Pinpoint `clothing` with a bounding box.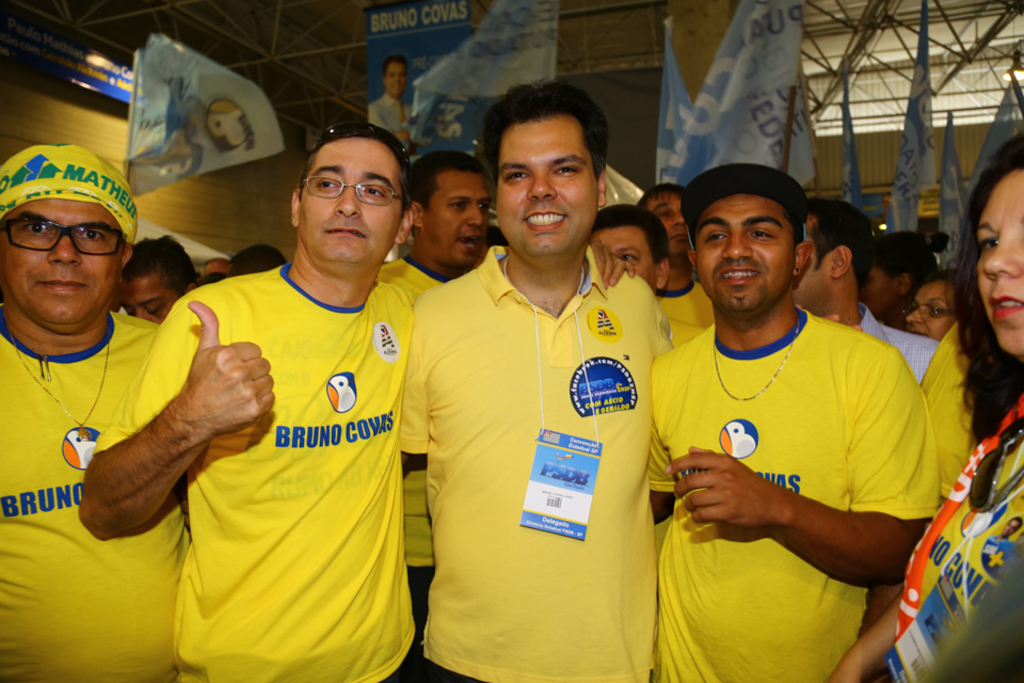
(left=868, top=387, right=1023, bottom=682).
